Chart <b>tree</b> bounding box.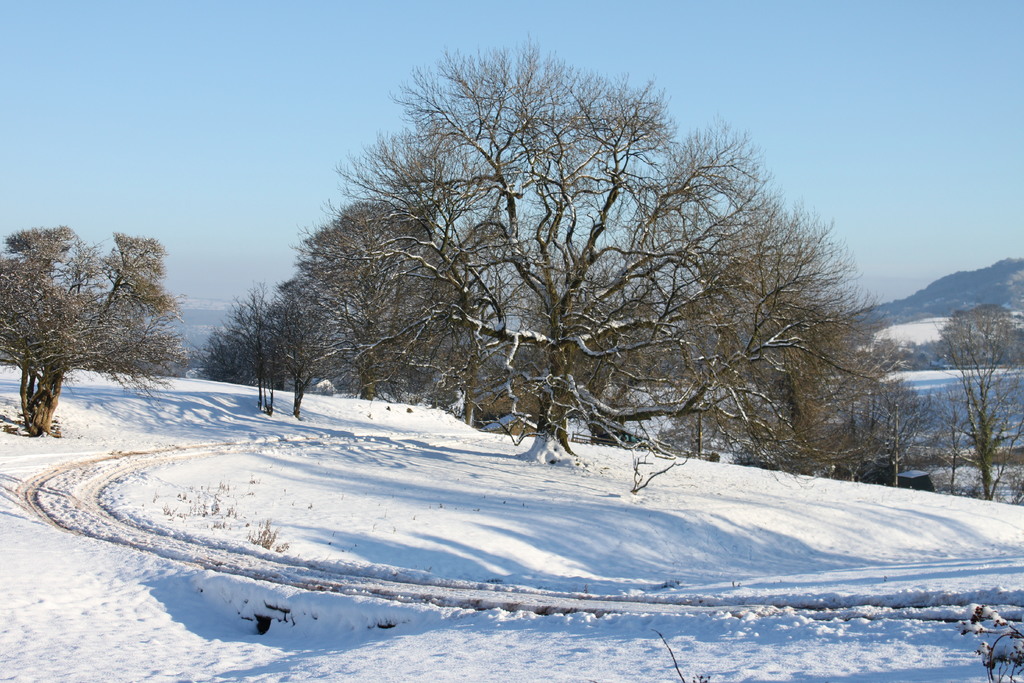
Charted: {"x1": 346, "y1": 28, "x2": 829, "y2": 511}.
